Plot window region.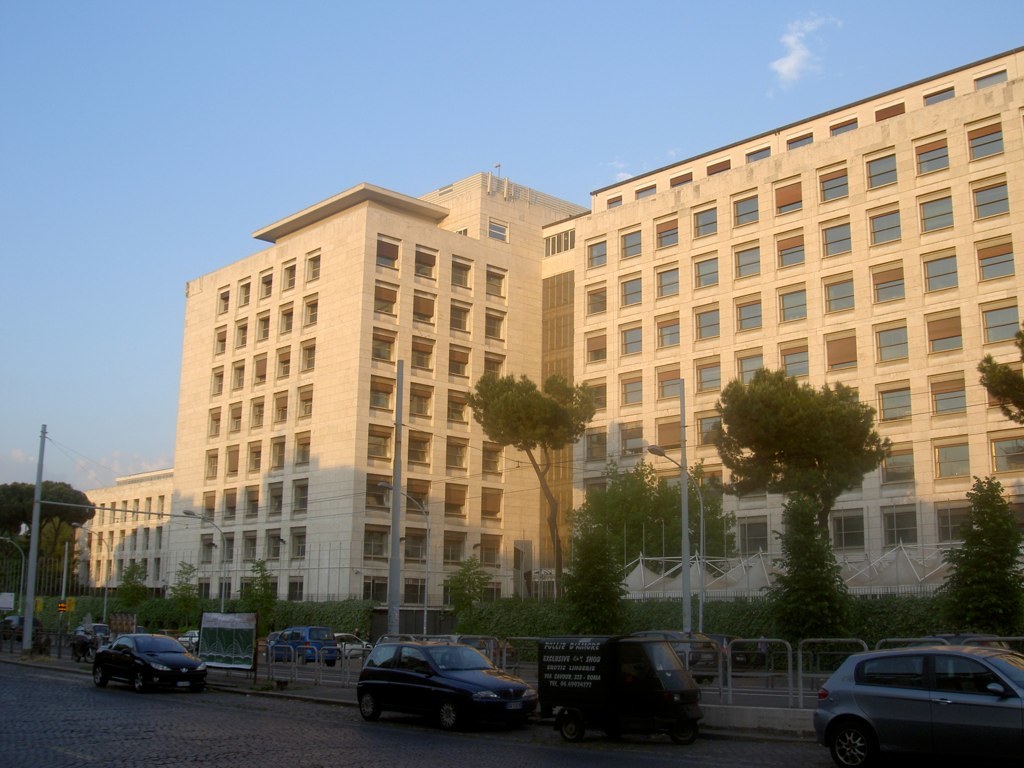
Plotted at [left=618, top=320, right=643, bottom=352].
